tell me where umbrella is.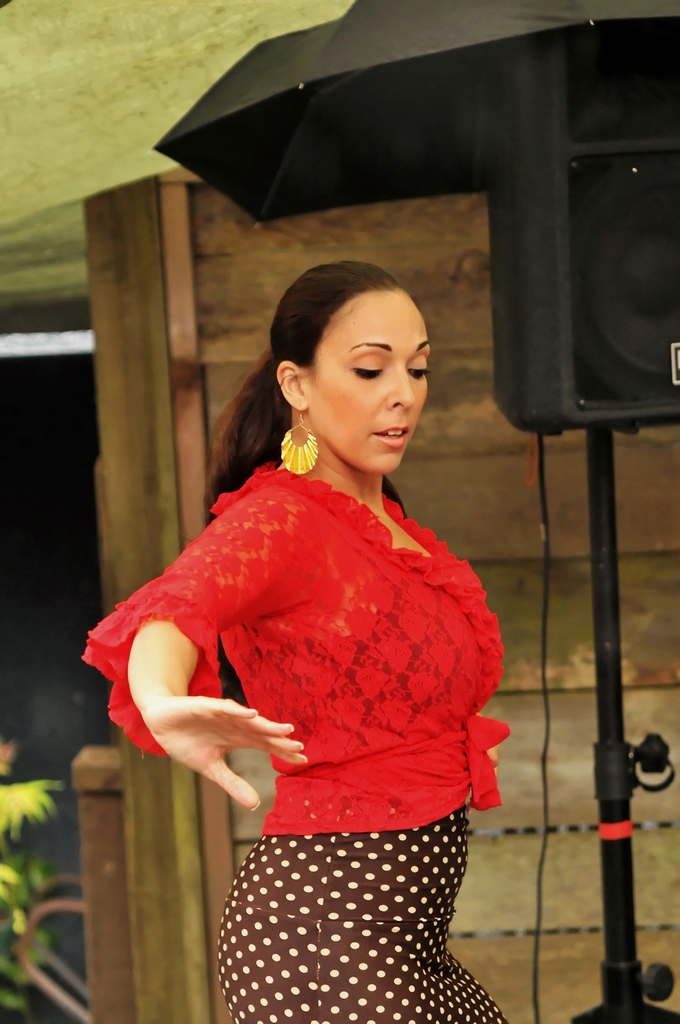
umbrella is at (x1=149, y1=0, x2=679, y2=232).
